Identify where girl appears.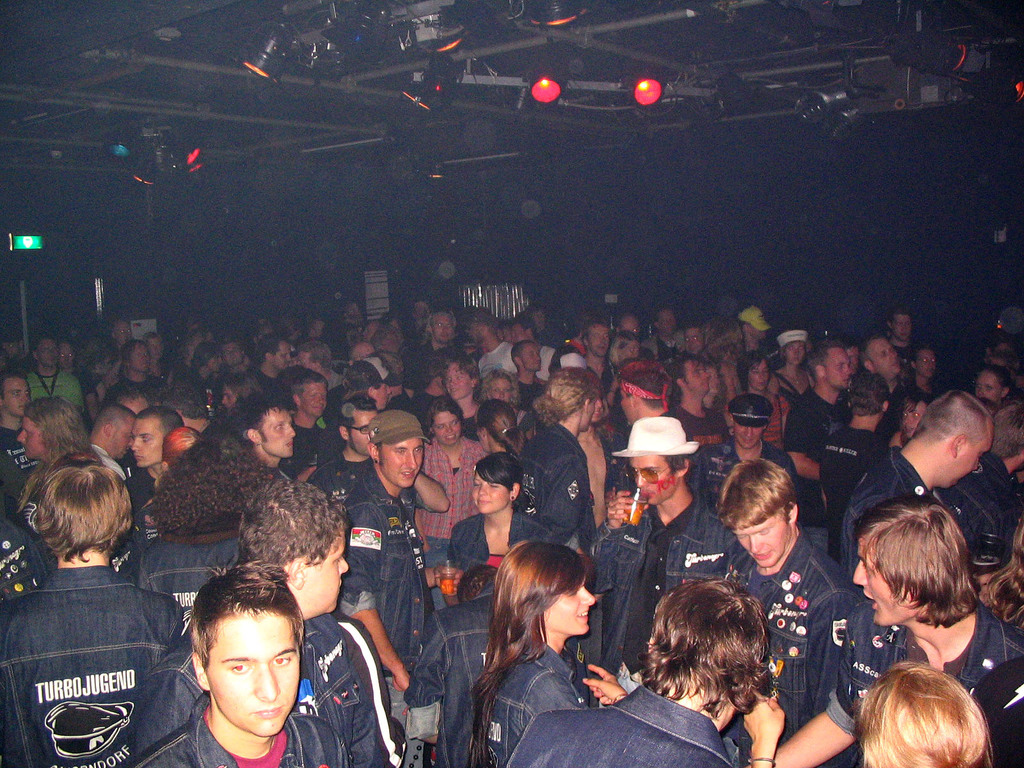
Appears at 465/537/601/767.
